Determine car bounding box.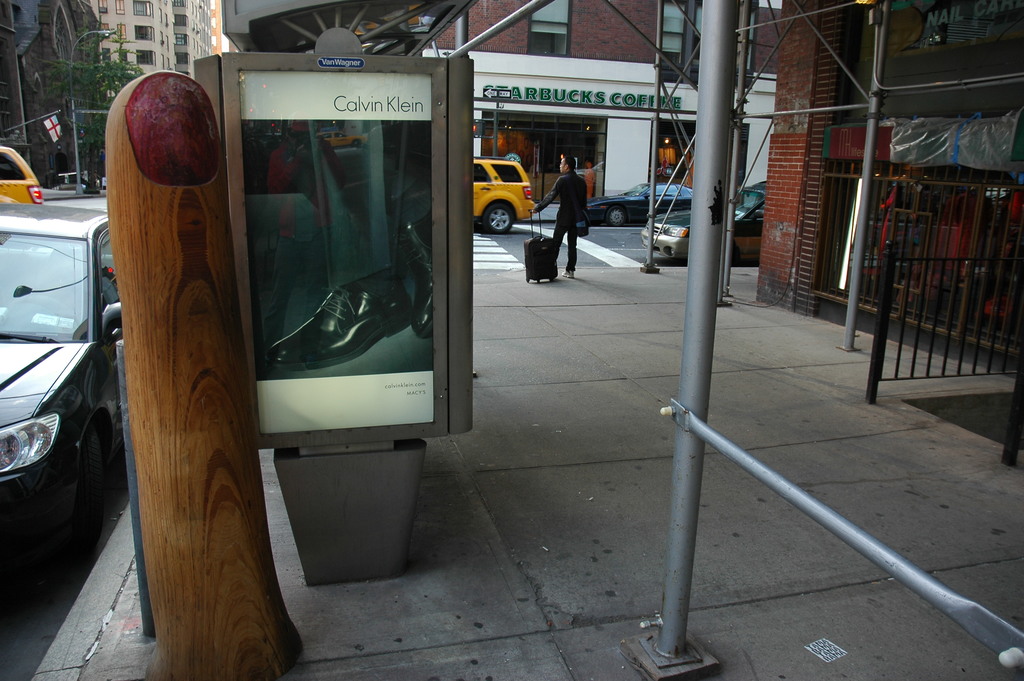
Determined: {"left": 0, "top": 172, "right": 118, "bottom": 596}.
